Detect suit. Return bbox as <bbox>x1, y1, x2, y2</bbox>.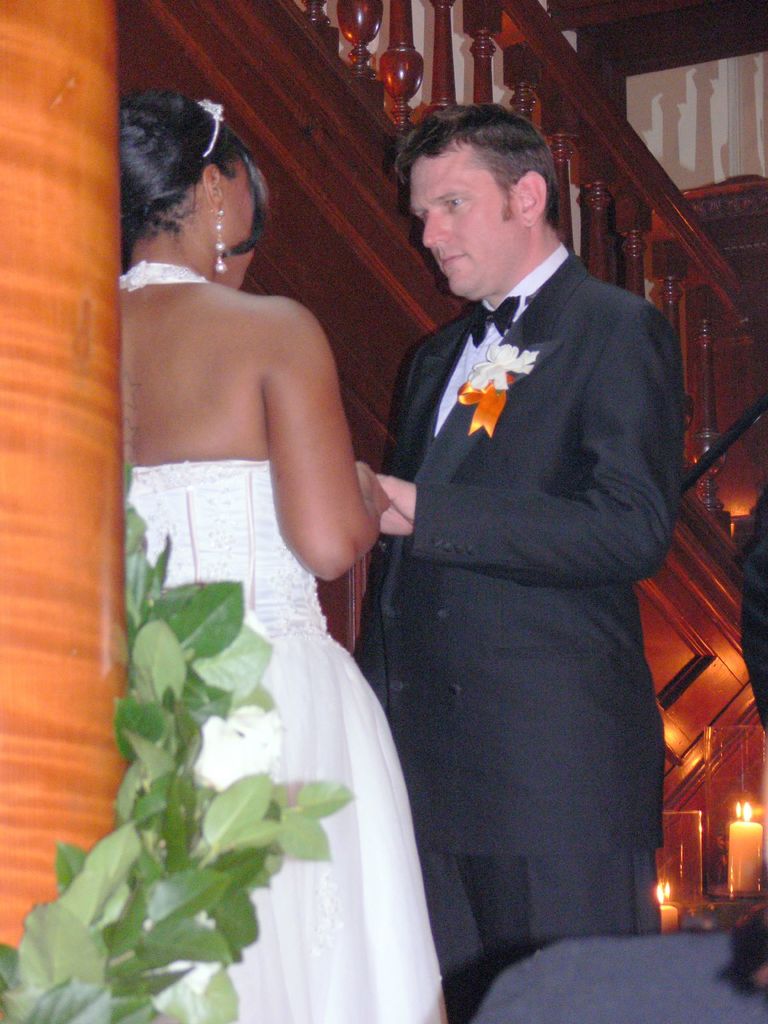
<bbox>355, 248, 689, 1023</bbox>.
